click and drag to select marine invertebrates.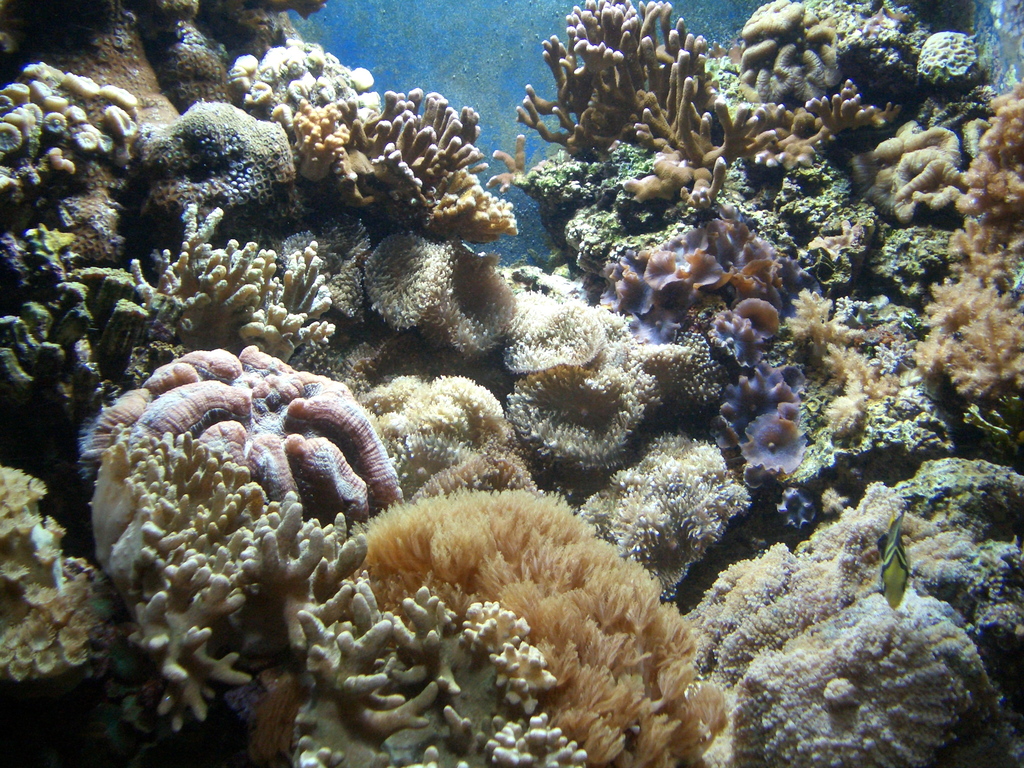
Selection: {"x1": 788, "y1": 285, "x2": 882, "y2": 355}.
